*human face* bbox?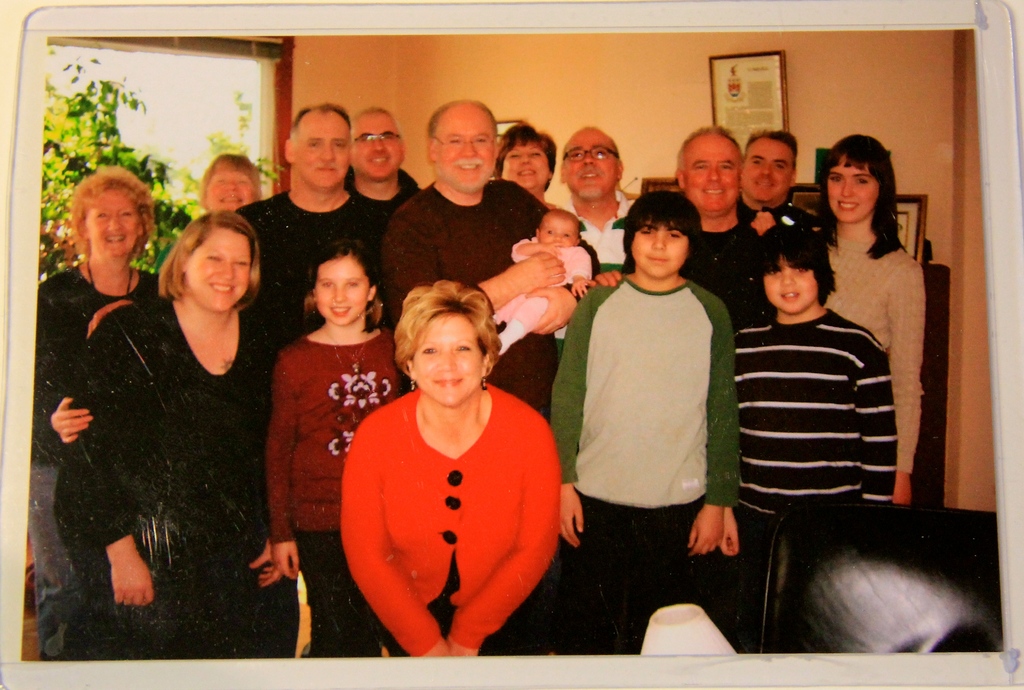
627/224/689/280
